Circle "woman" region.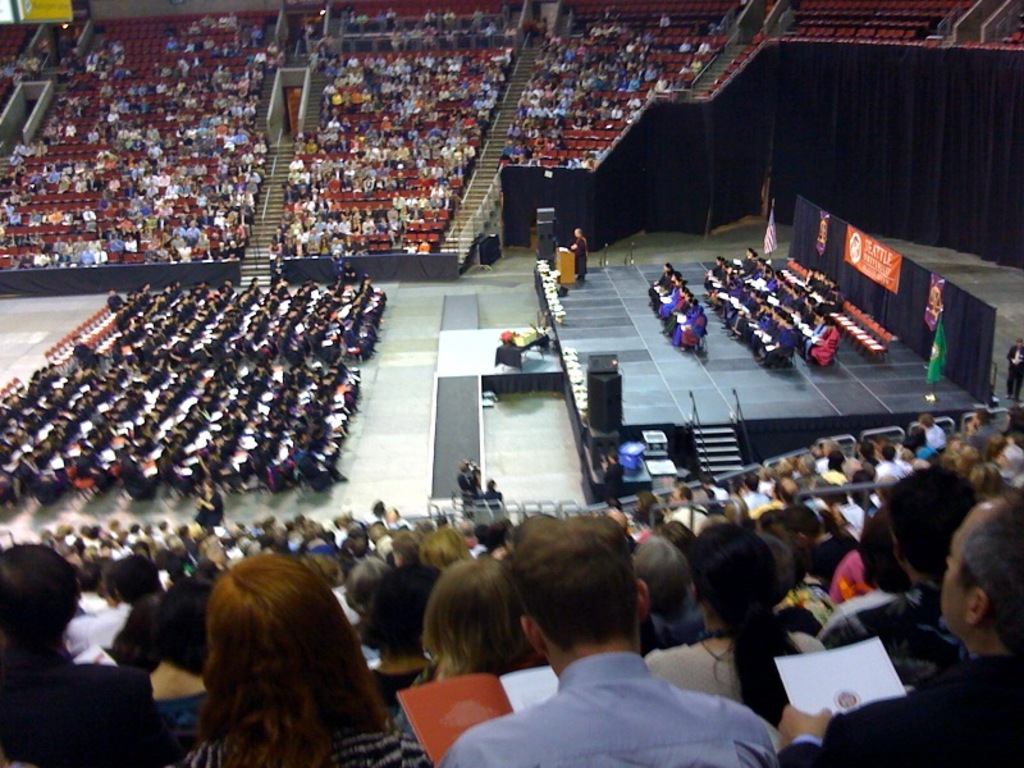
Region: 150, 554, 434, 767.
